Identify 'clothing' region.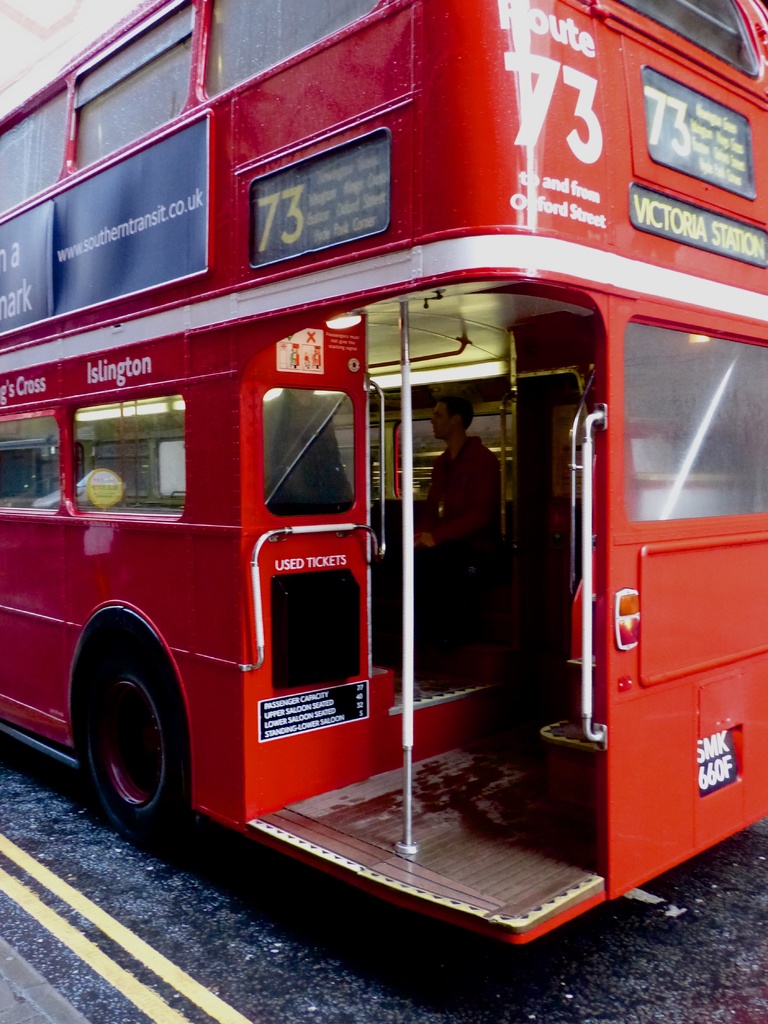
Region: bbox(423, 436, 502, 548).
